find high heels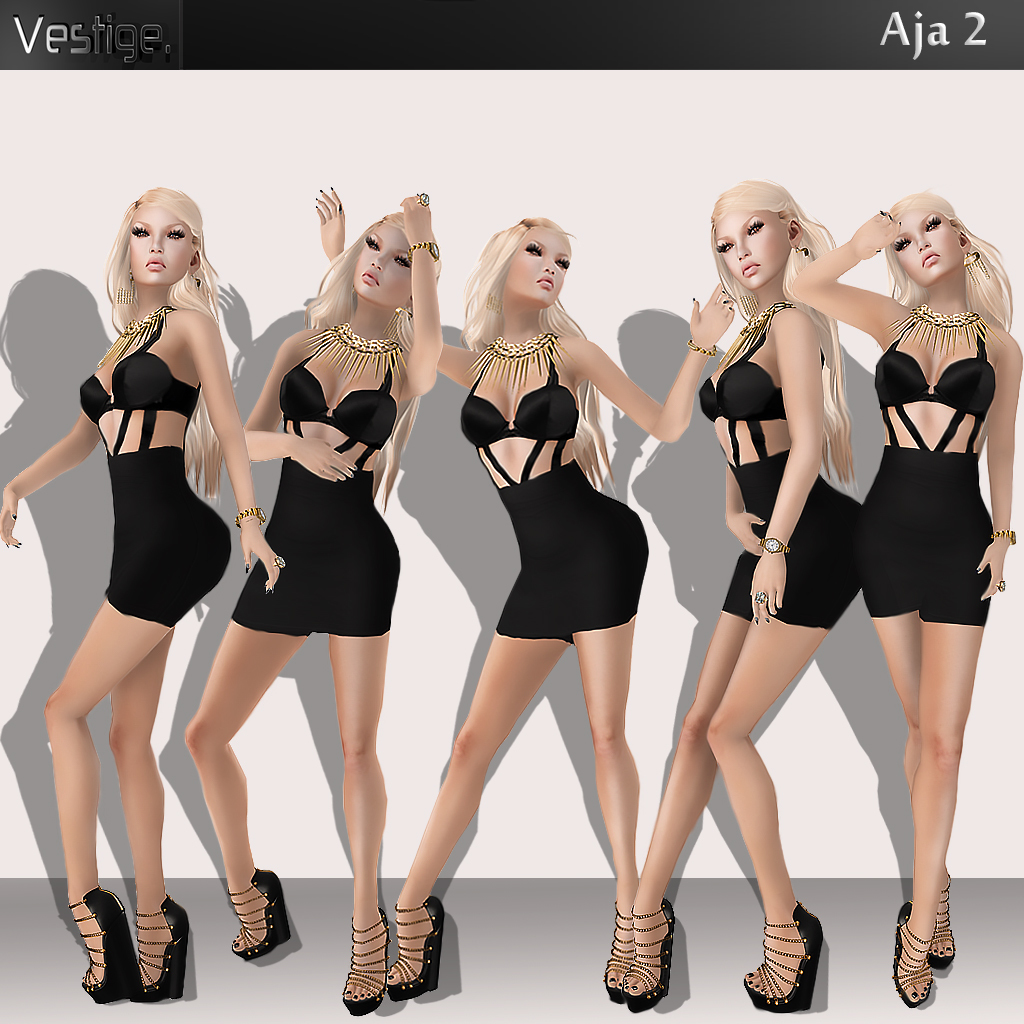
BBox(390, 898, 445, 996)
